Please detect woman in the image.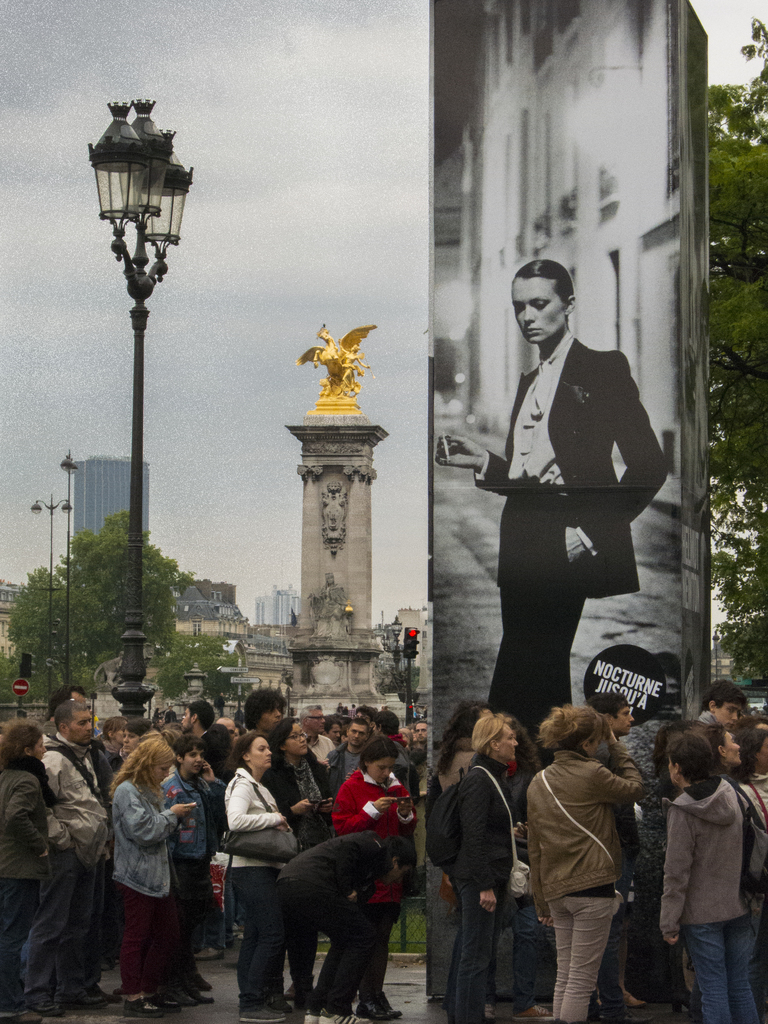
104,728,196,1015.
